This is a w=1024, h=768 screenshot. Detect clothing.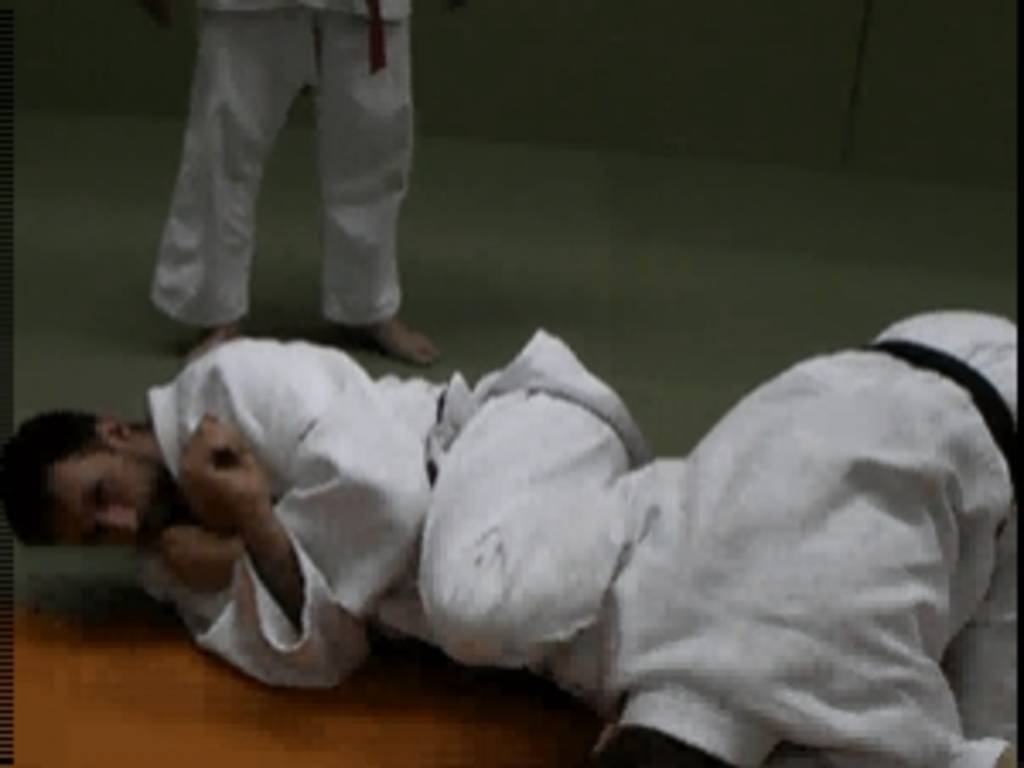
<box>154,0,403,321</box>.
